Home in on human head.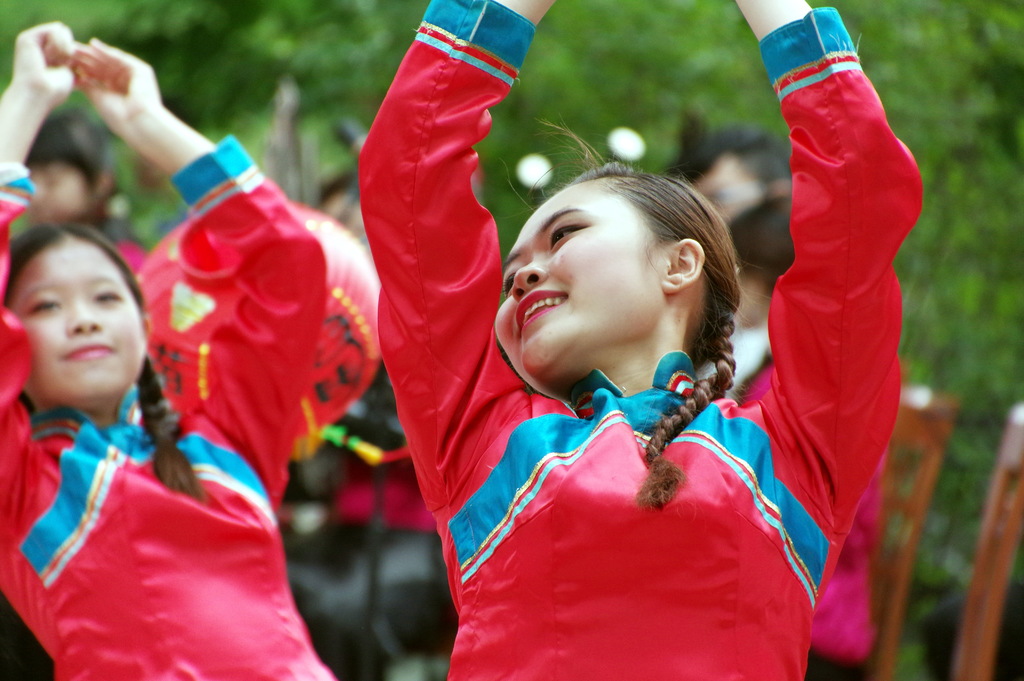
Homed in at x1=23, y1=106, x2=114, y2=230.
